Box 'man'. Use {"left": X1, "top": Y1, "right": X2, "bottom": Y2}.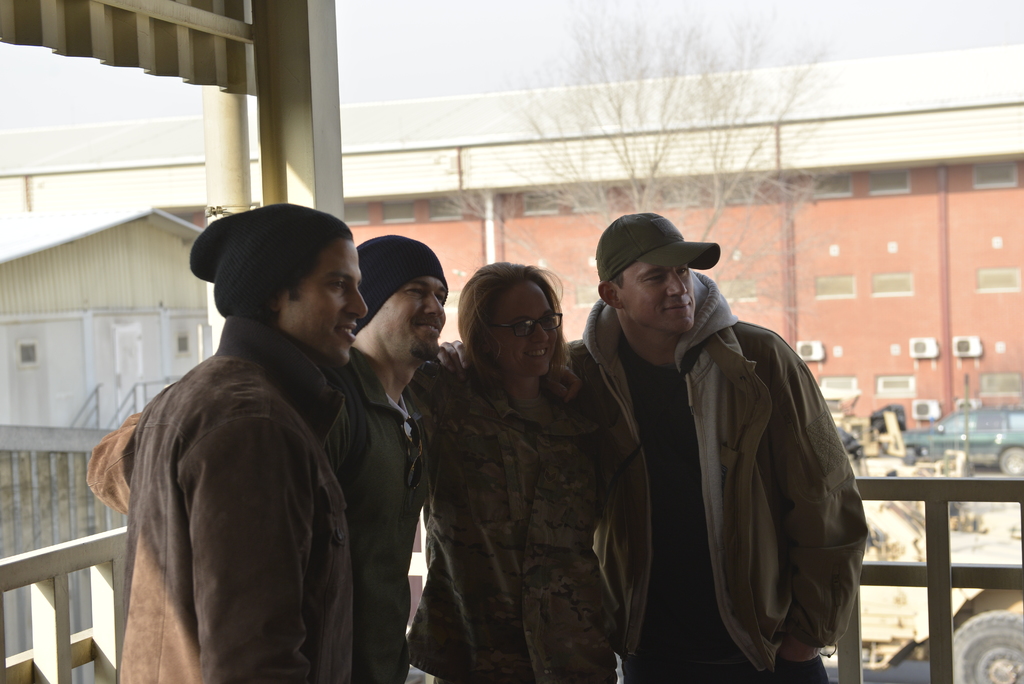
{"left": 86, "top": 233, "right": 445, "bottom": 683}.
